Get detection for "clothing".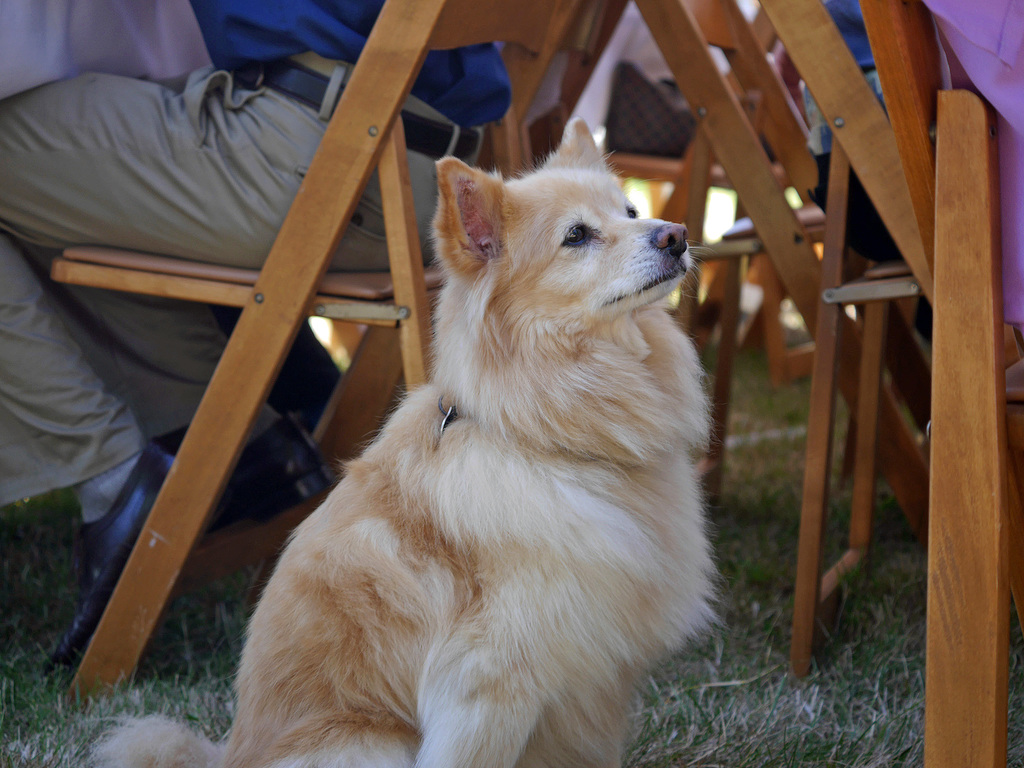
Detection: locate(794, 1, 961, 273).
